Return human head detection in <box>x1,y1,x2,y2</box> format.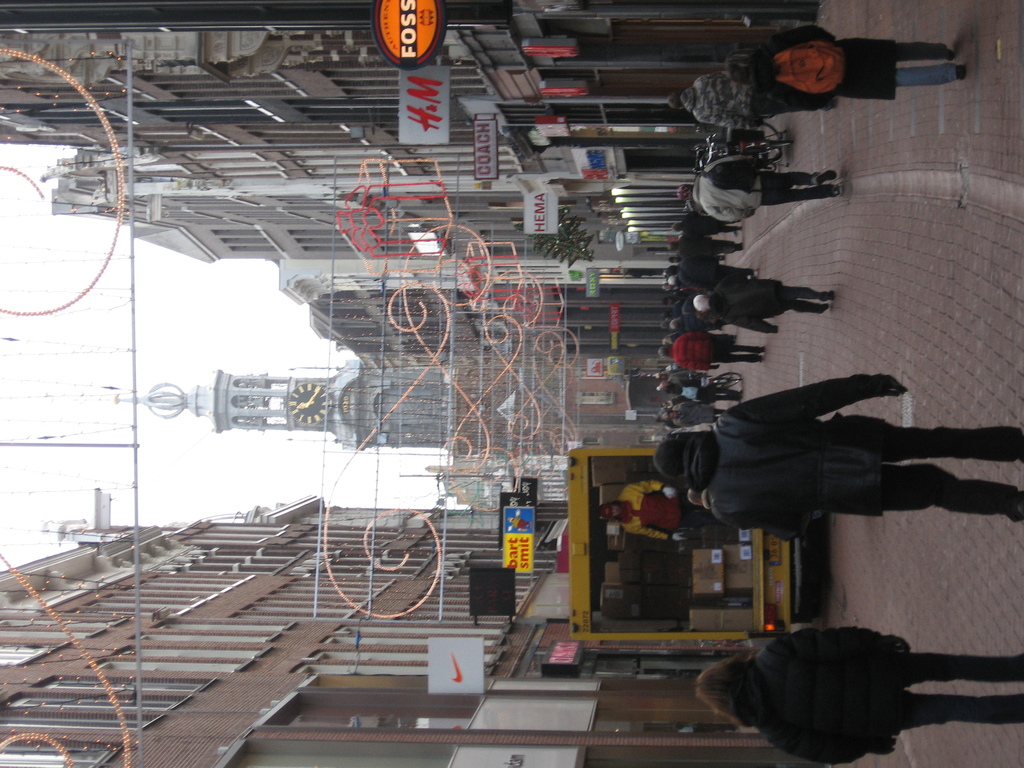
<box>677,184,691,204</box>.
